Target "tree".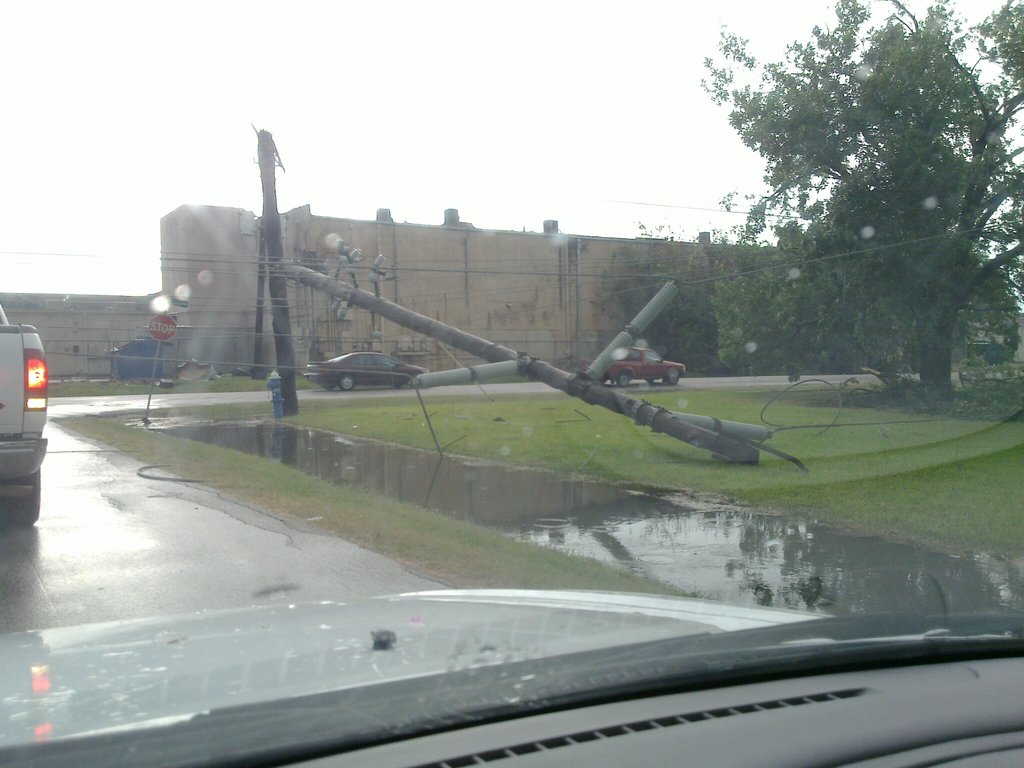
Target region: (x1=699, y1=0, x2=1023, y2=424).
